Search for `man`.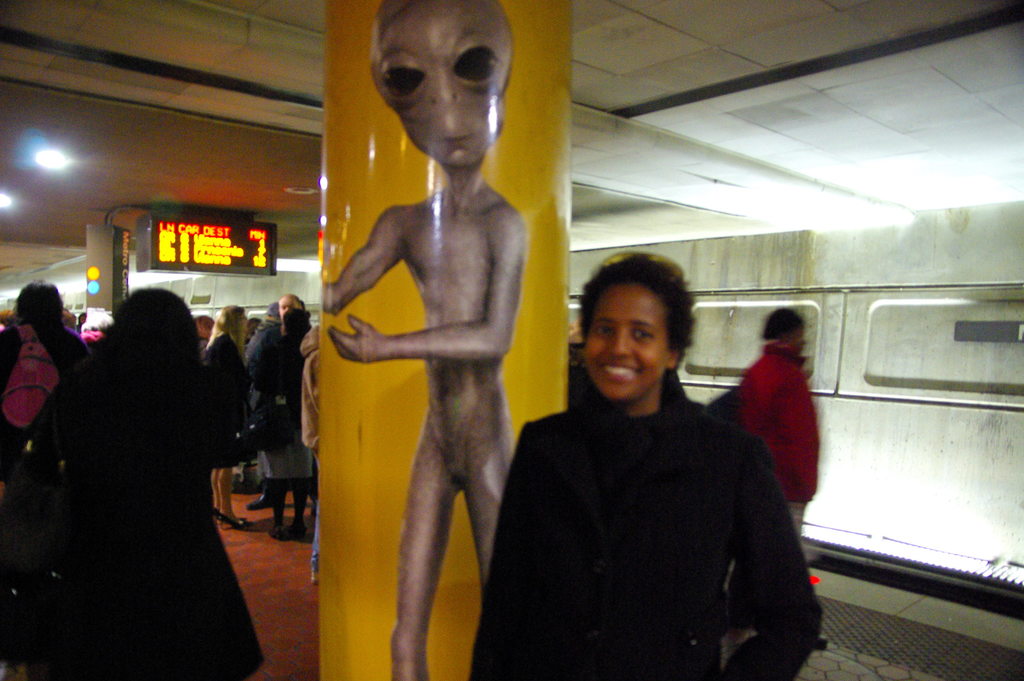
Found at region(244, 291, 318, 518).
